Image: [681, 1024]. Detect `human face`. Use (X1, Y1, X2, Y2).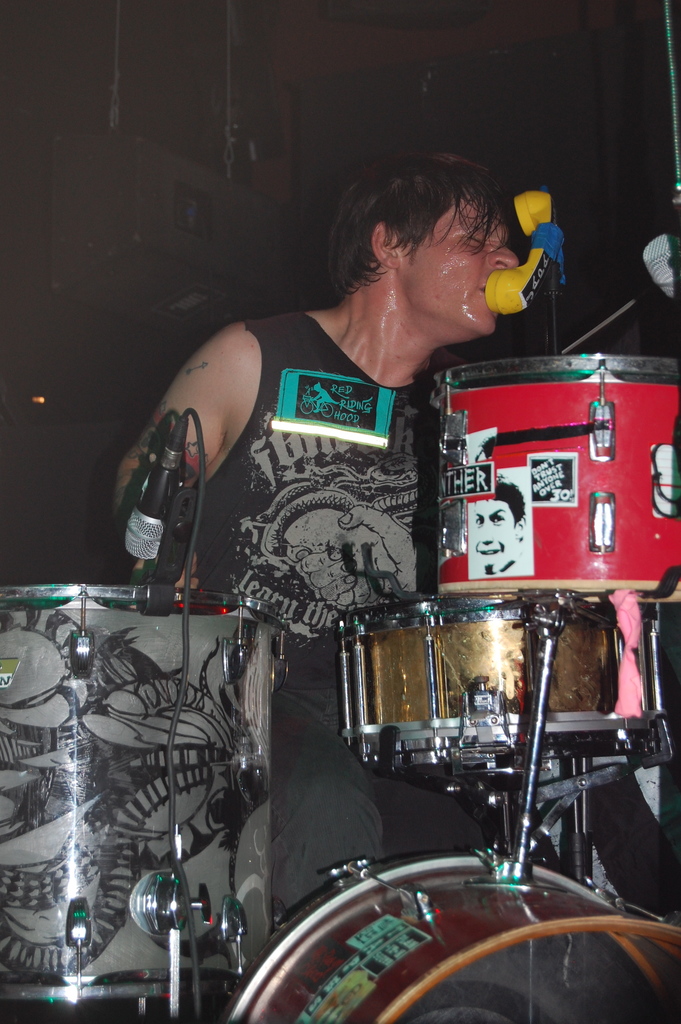
(399, 199, 518, 337).
